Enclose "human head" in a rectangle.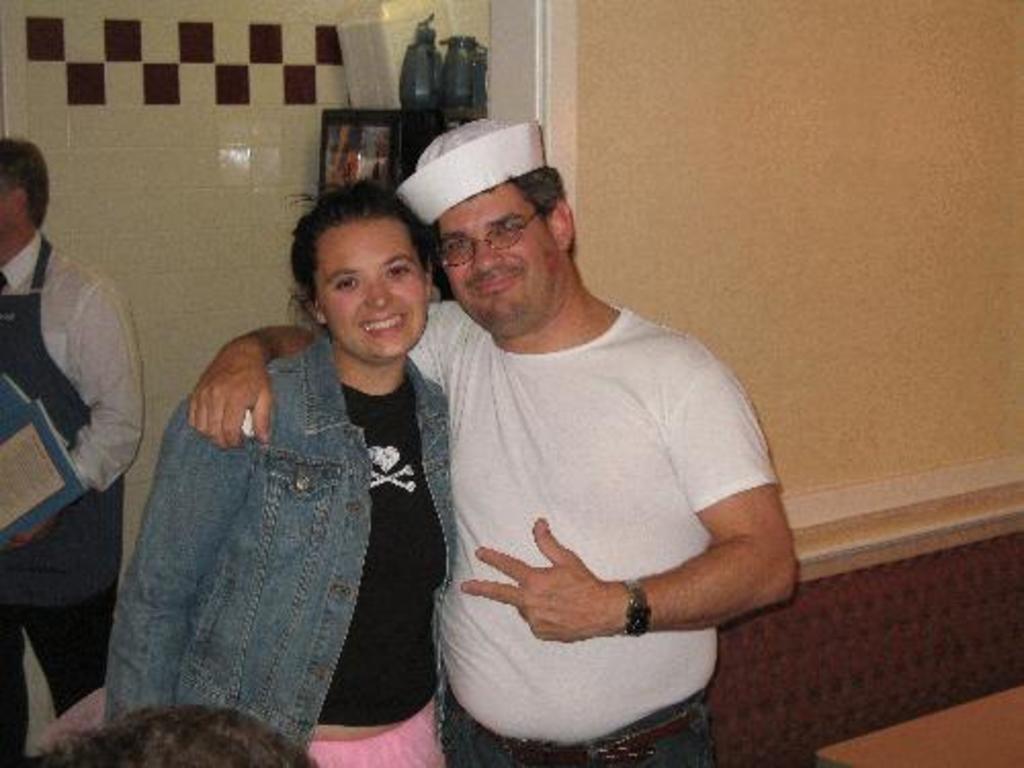
locate(428, 119, 578, 334).
